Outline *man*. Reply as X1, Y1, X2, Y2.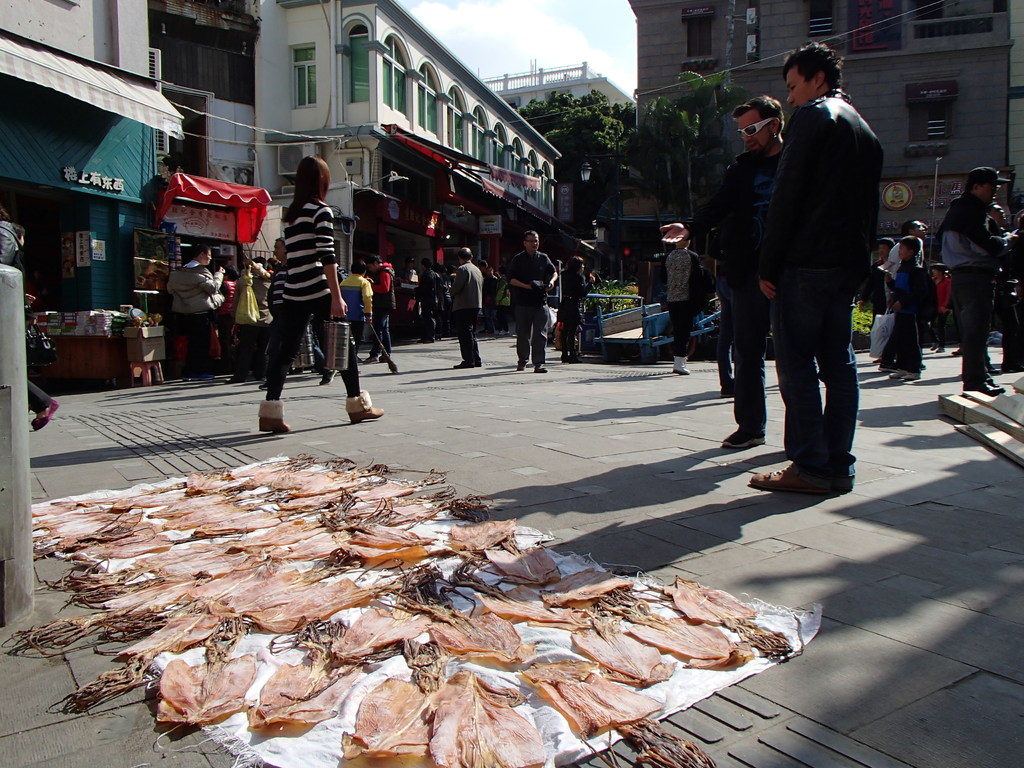
508, 230, 559, 371.
